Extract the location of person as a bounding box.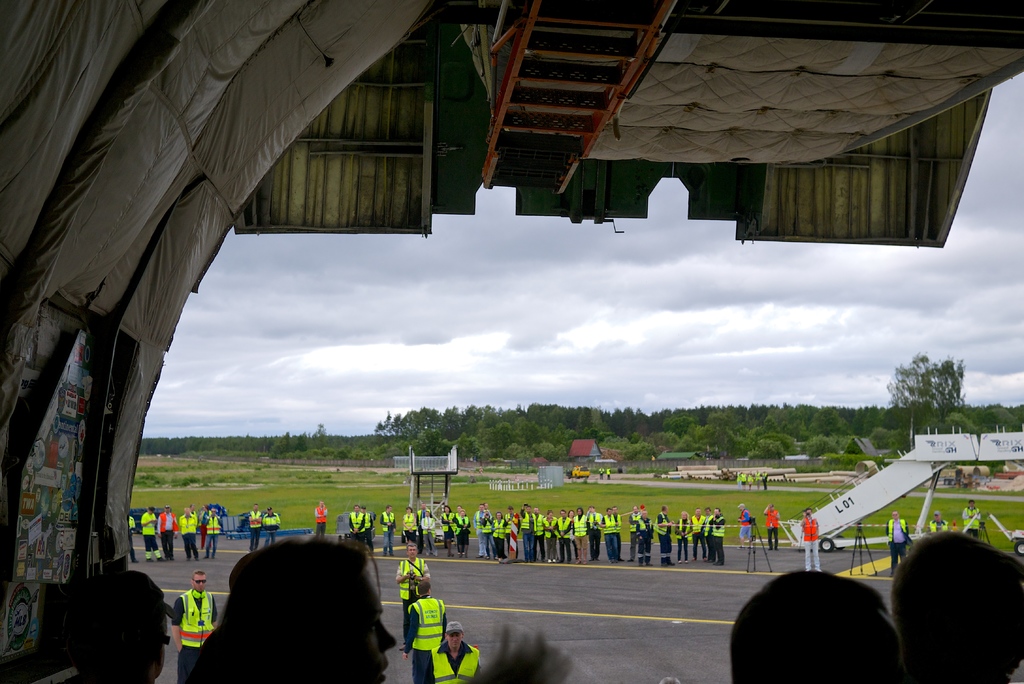
box(627, 512, 650, 567).
